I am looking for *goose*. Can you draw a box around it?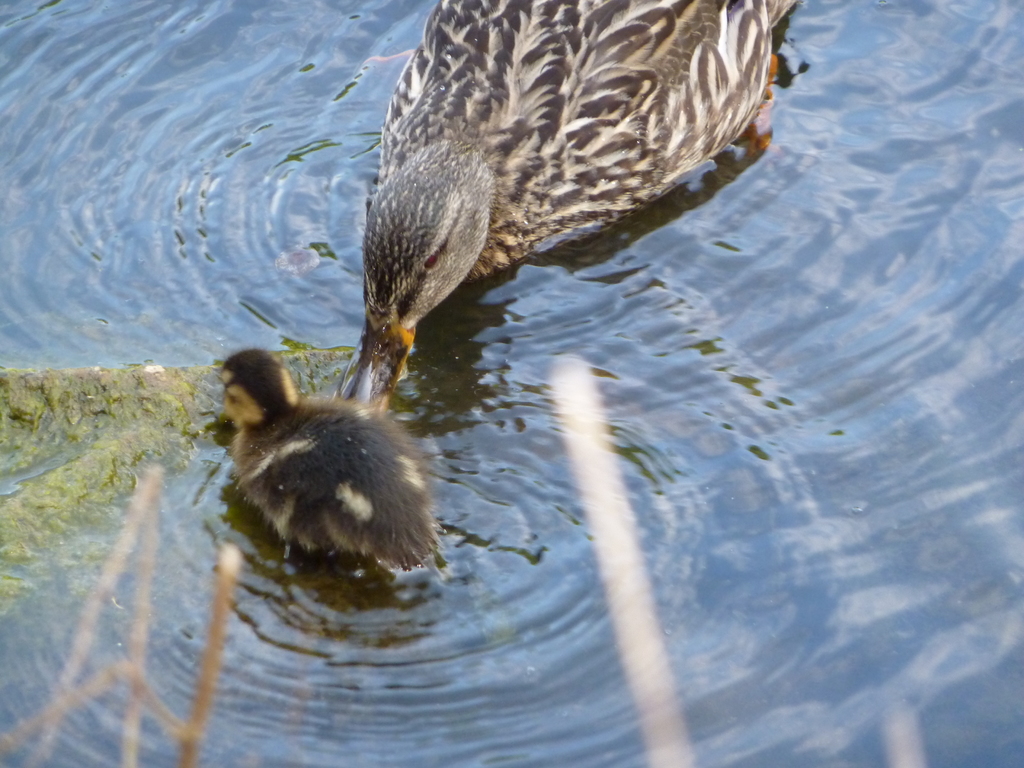
Sure, the bounding box is Rect(198, 339, 451, 599).
